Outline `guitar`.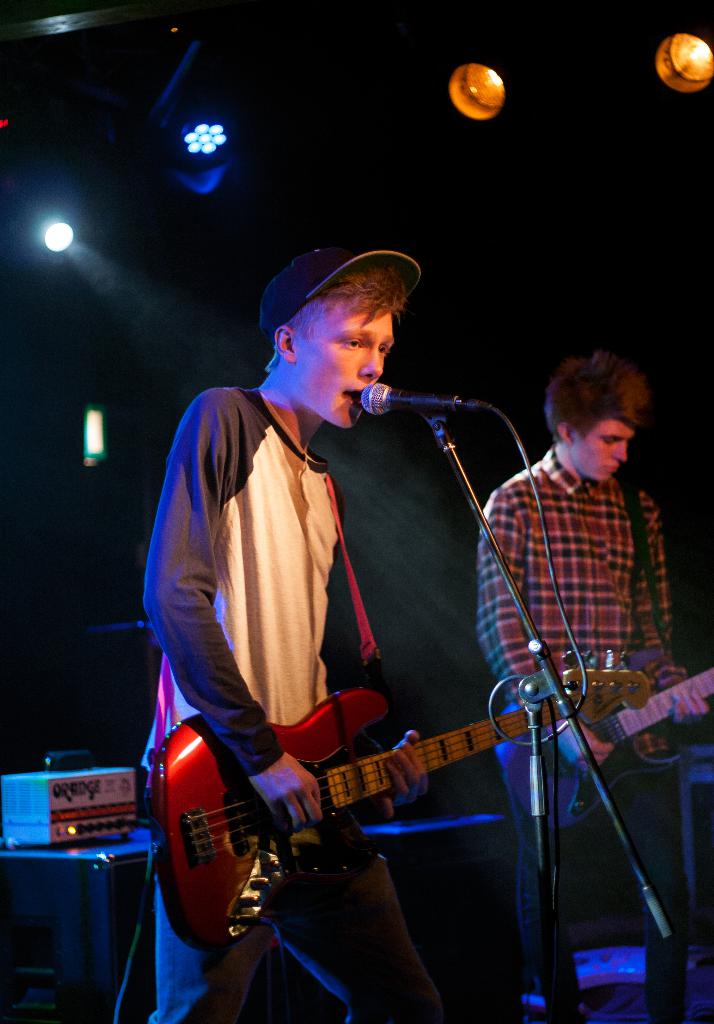
Outline: box=[491, 657, 713, 822].
